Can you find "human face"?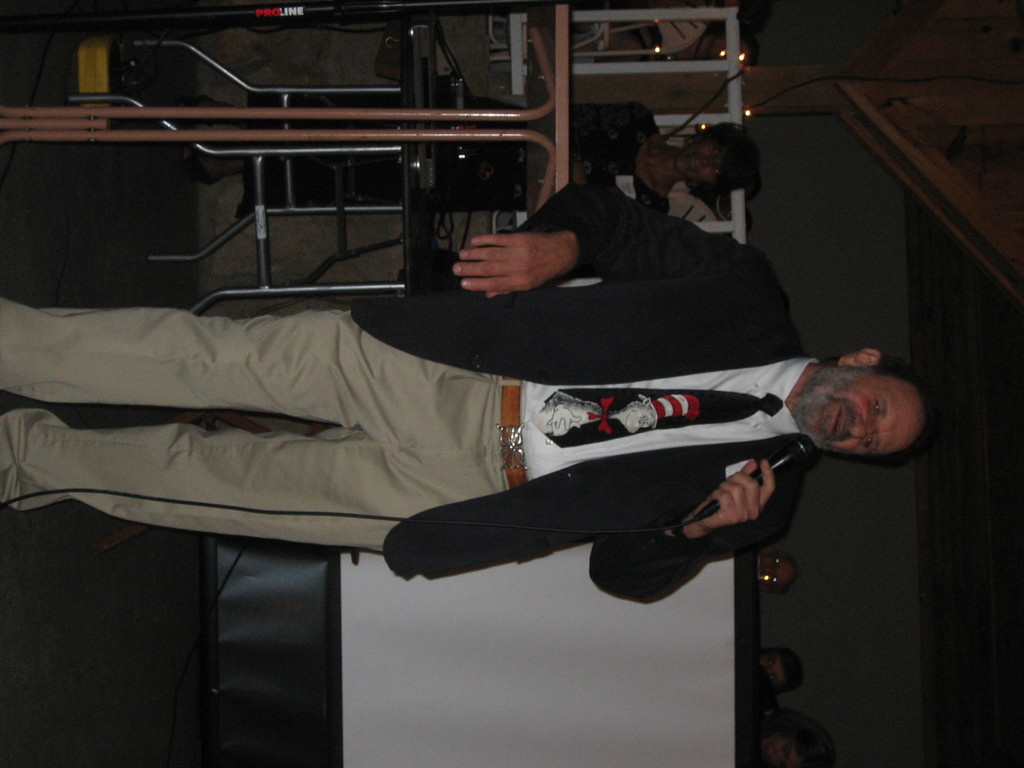
Yes, bounding box: pyautogui.locateOnScreen(685, 144, 726, 181).
